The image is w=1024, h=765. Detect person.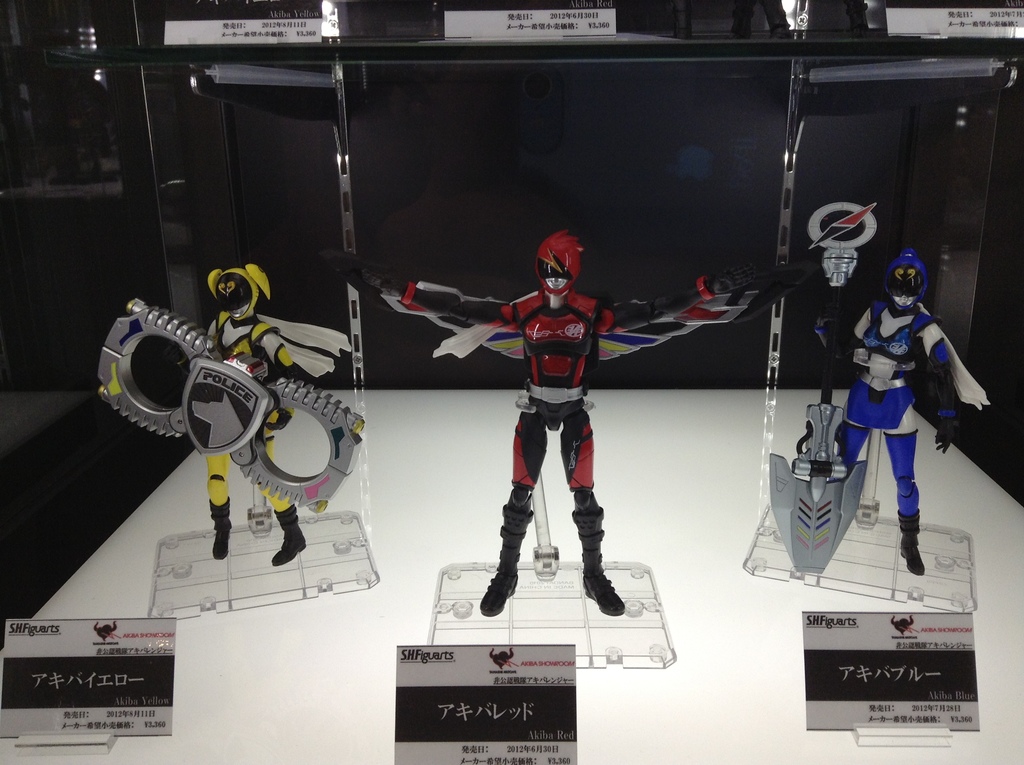
Detection: {"left": 206, "top": 264, "right": 307, "bottom": 564}.
